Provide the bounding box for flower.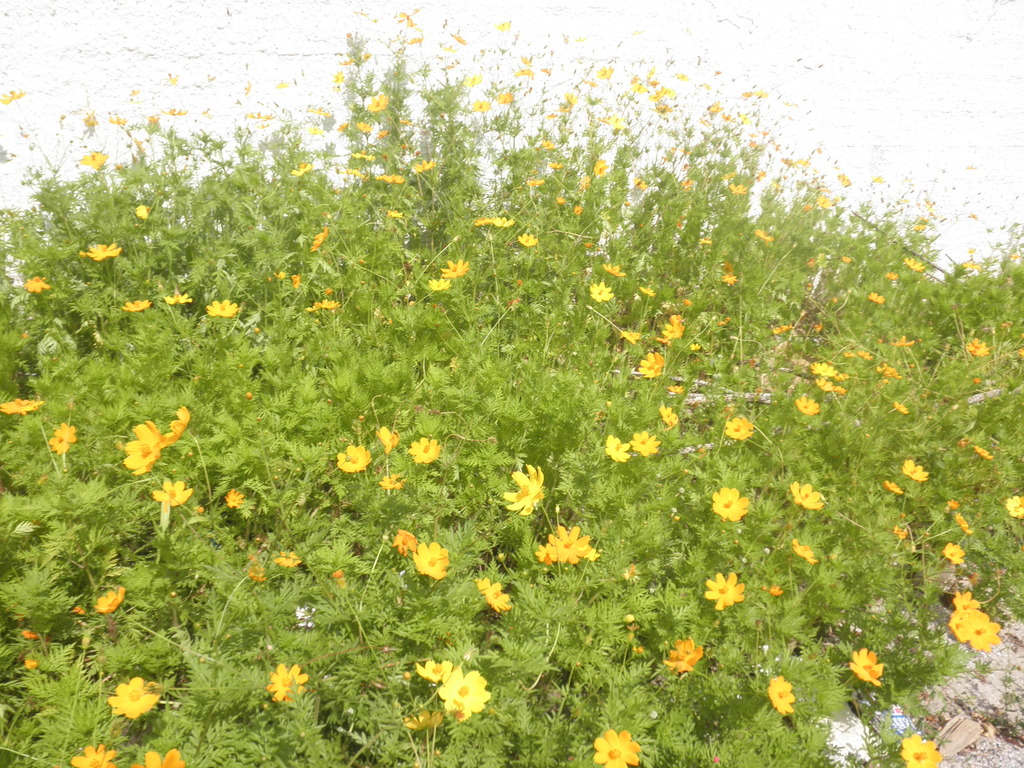
select_region(440, 669, 480, 716).
